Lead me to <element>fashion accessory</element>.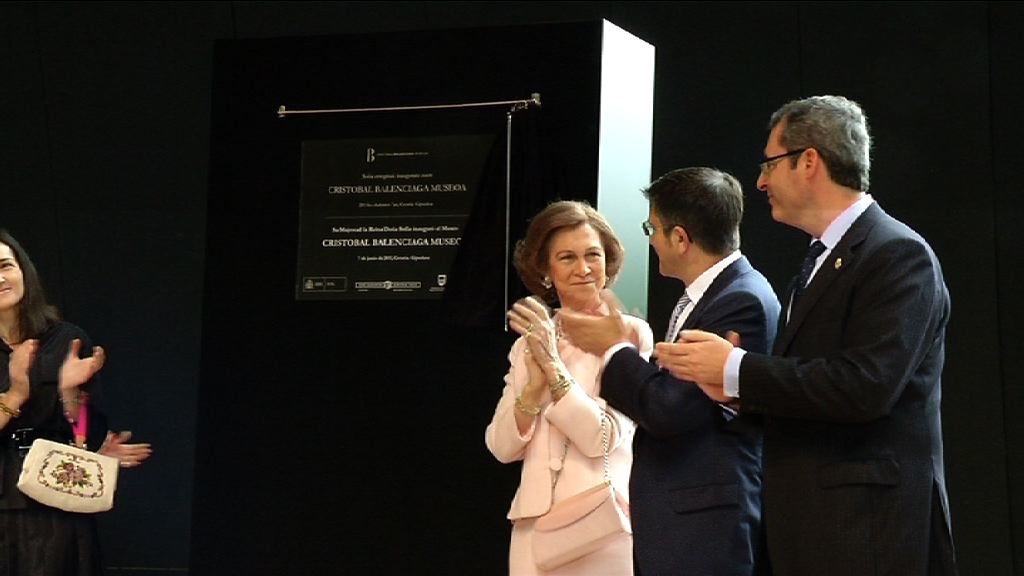
Lead to left=516, top=394, right=541, bottom=413.
